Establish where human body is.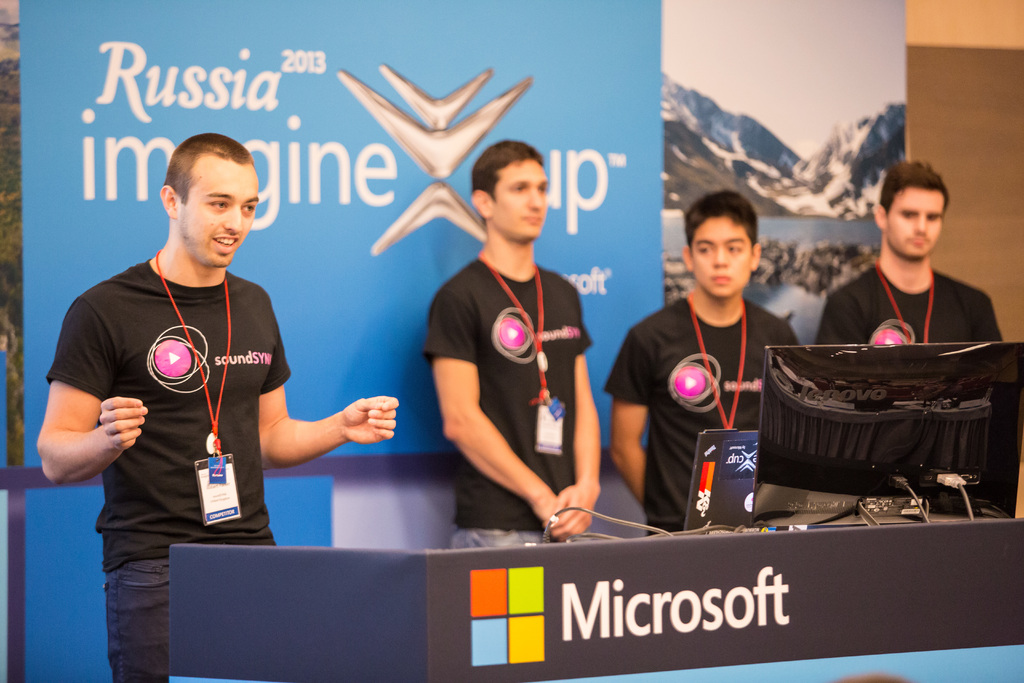
Established at BBox(36, 131, 397, 682).
